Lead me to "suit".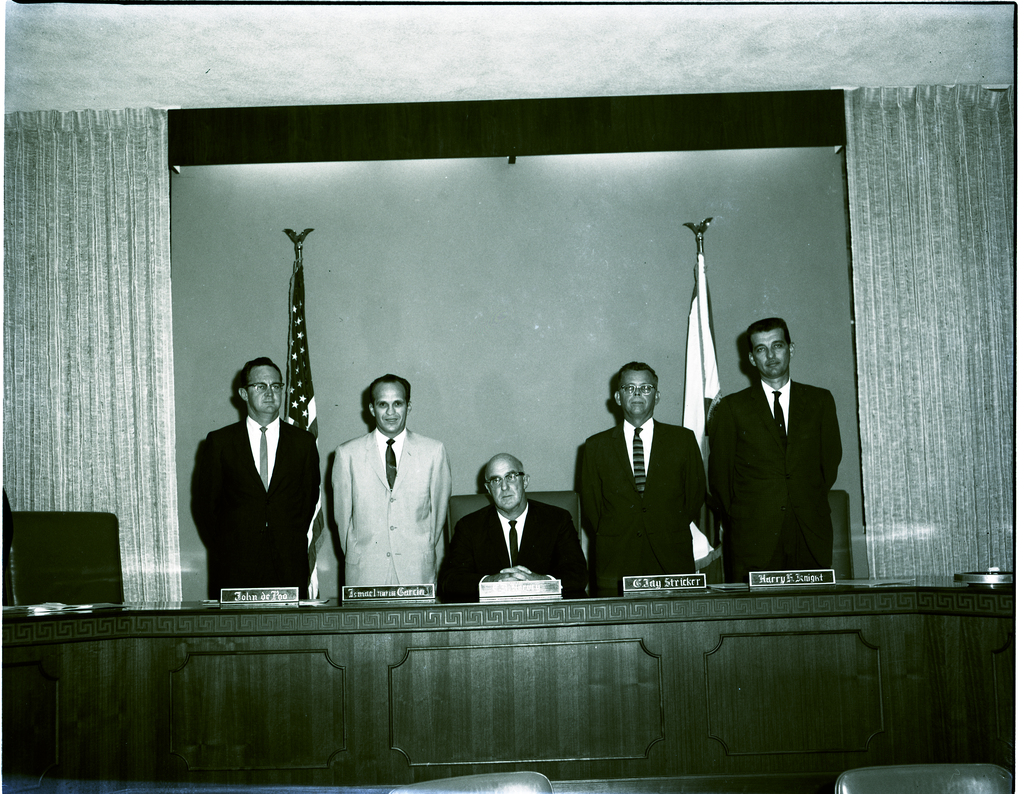
Lead to {"left": 334, "top": 426, "right": 452, "bottom": 596}.
